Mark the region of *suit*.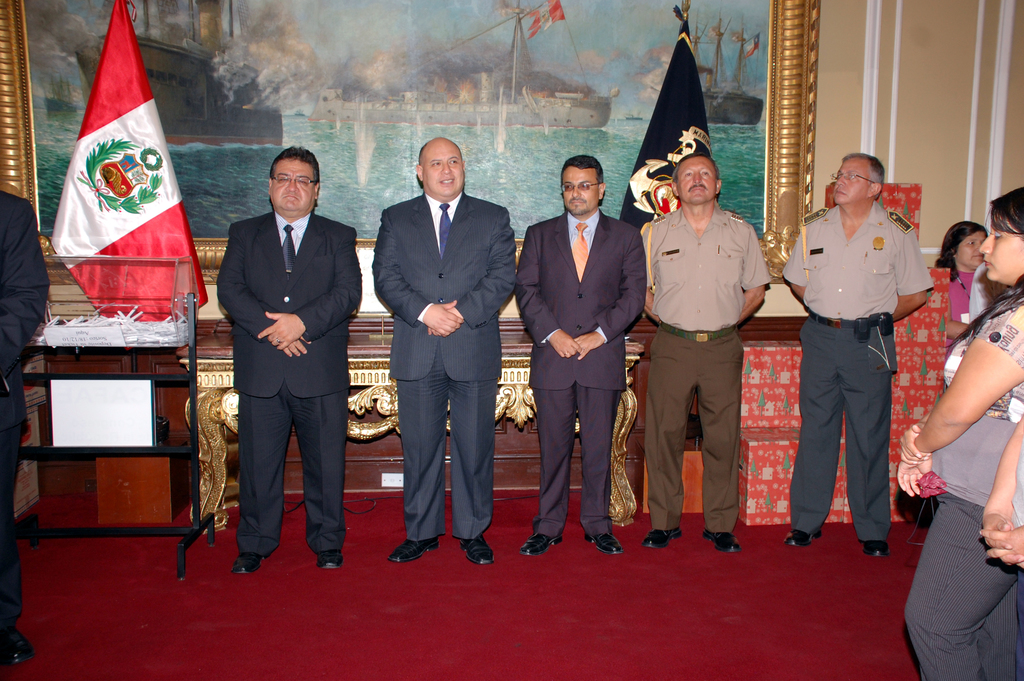
Region: (left=529, top=140, right=646, bottom=571).
